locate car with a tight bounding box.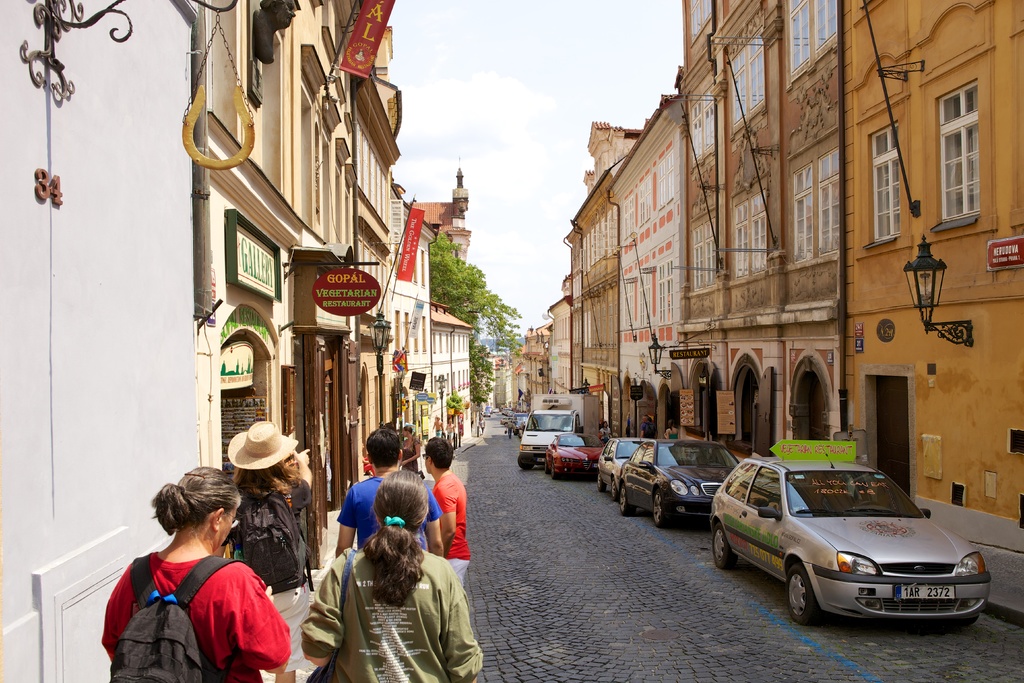
481:411:492:419.
